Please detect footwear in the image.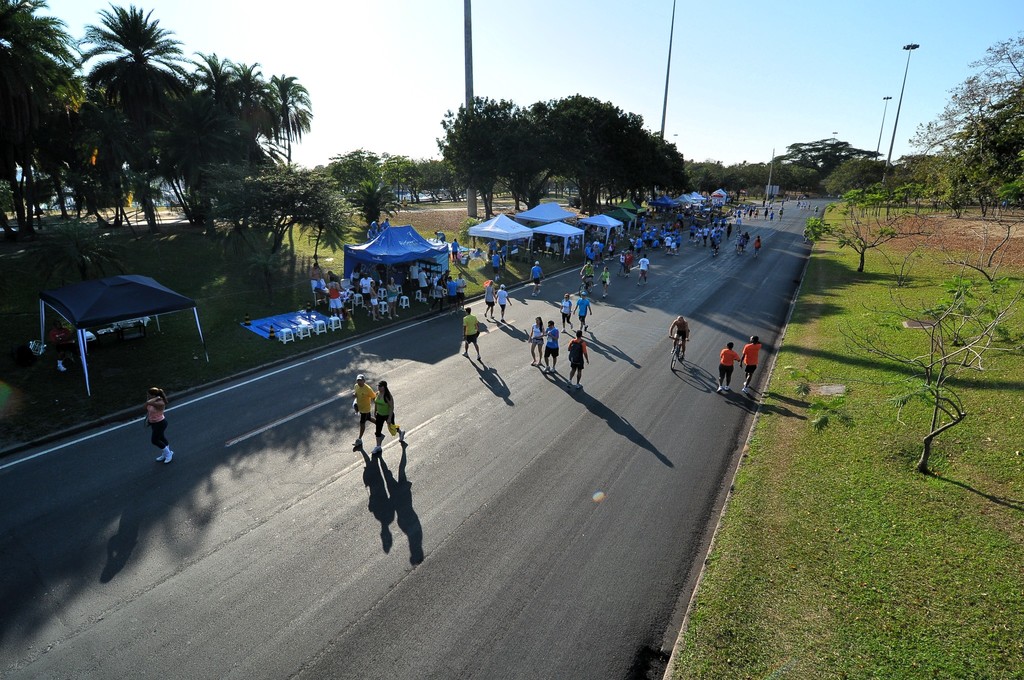
[717,383,724,392].
